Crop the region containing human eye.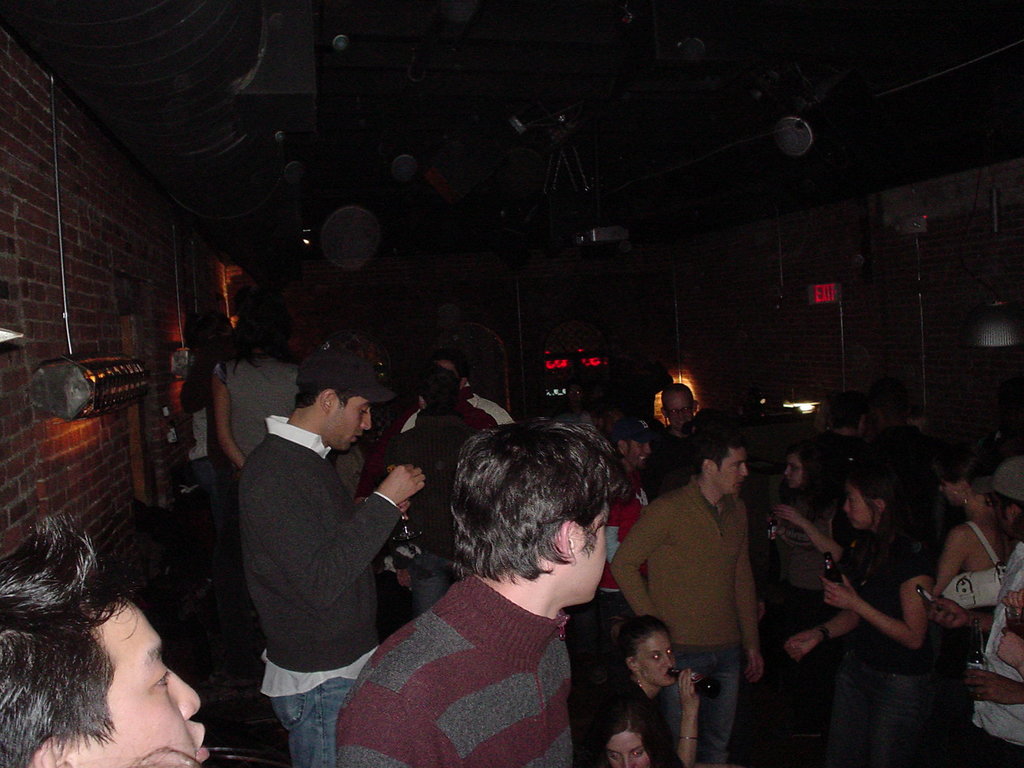
Crop region: detection(682, 401, 691, 414).
